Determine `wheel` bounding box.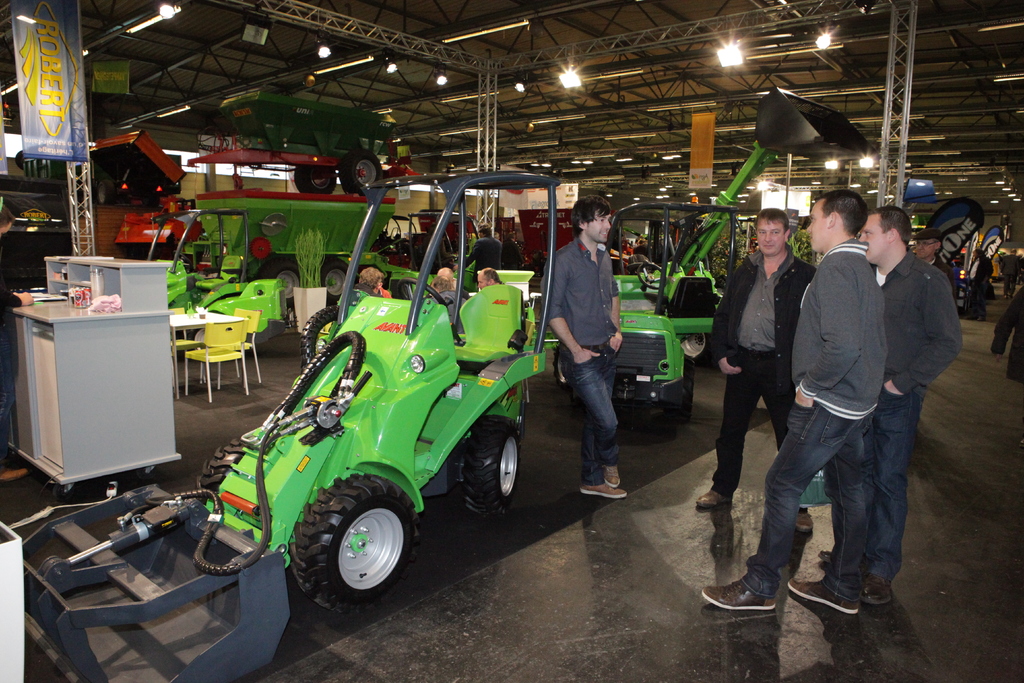
Determined: [left=297, top=302, right=332, bottom=376].
